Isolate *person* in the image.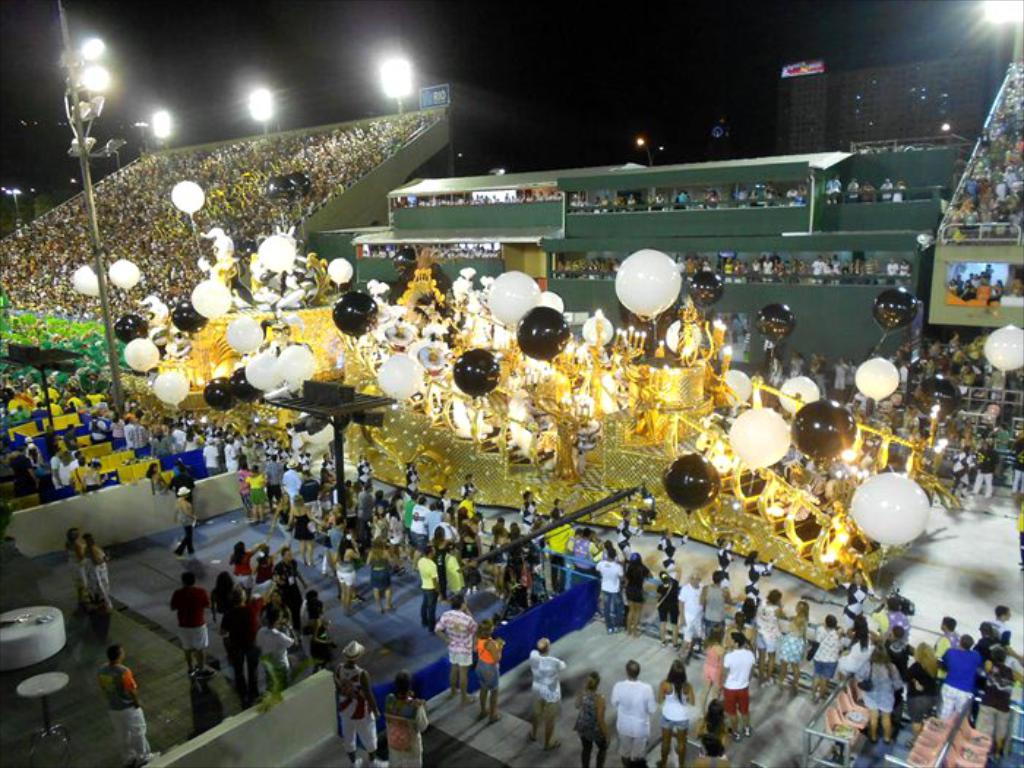
Isolated region: (left=439, top=537, right=465, bottom=600).
